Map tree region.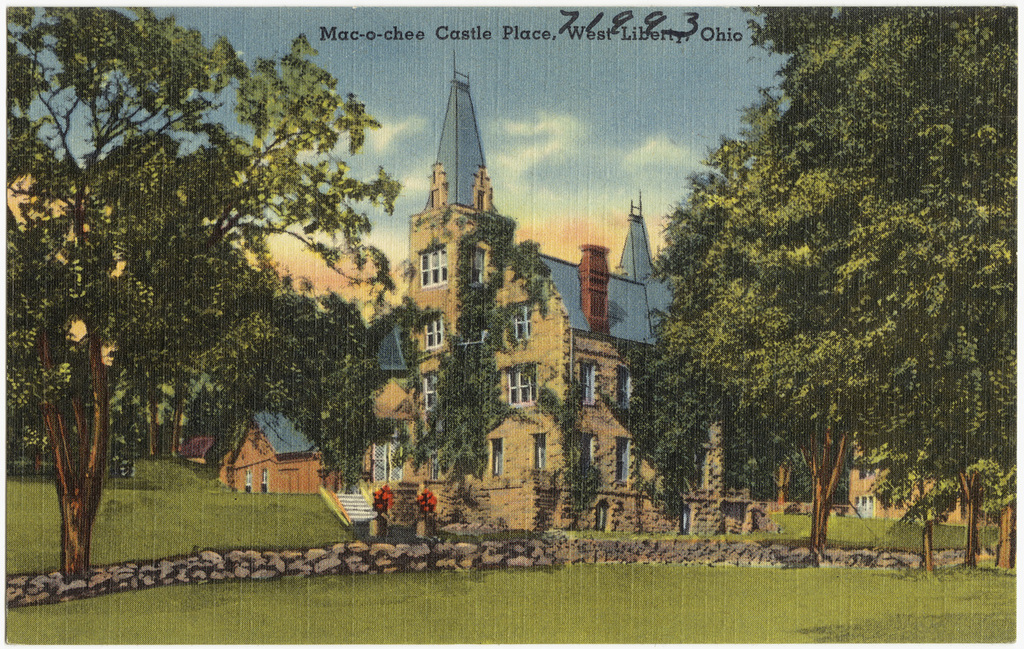
Mapped to <box>745,0,1023,573</box>.
